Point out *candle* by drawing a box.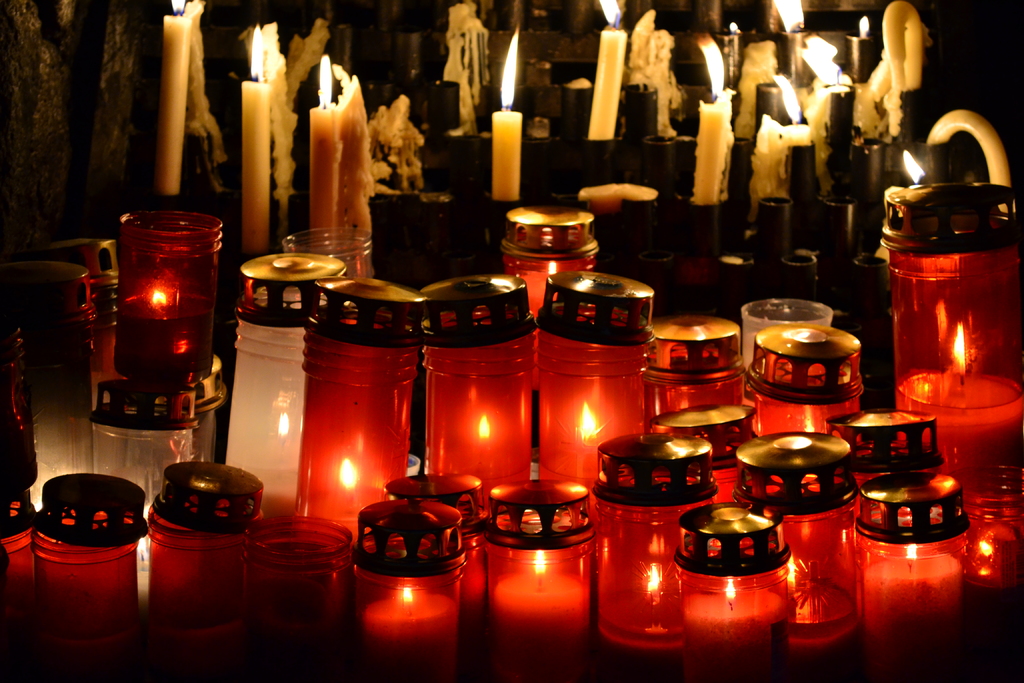
Rect(483, 538, 596, 682).
